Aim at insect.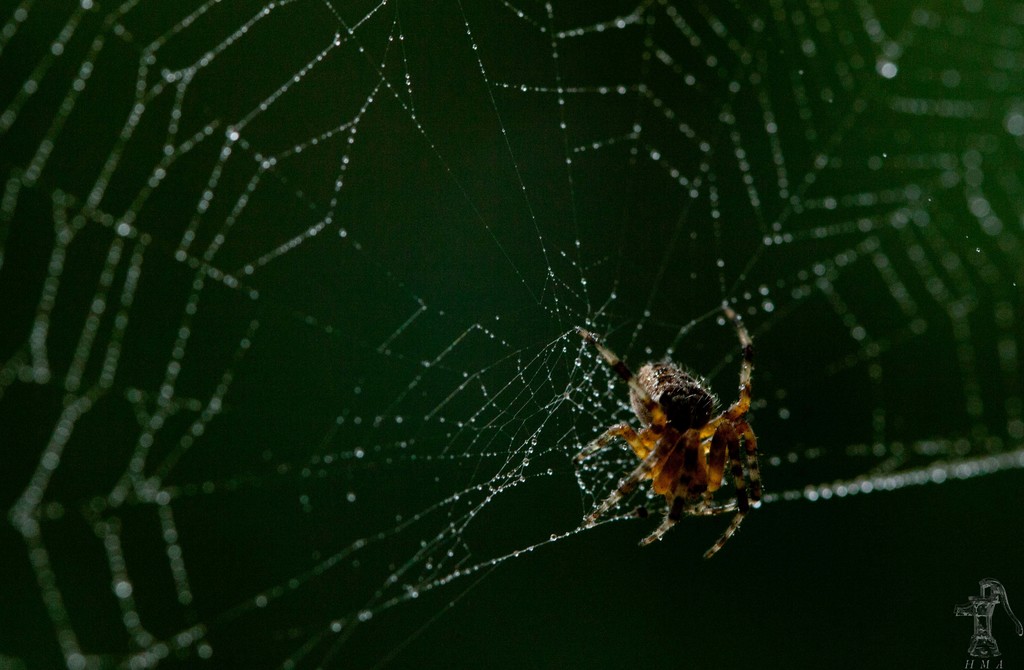
Aimed at left=557, top=292, right=769, bottom=559.
